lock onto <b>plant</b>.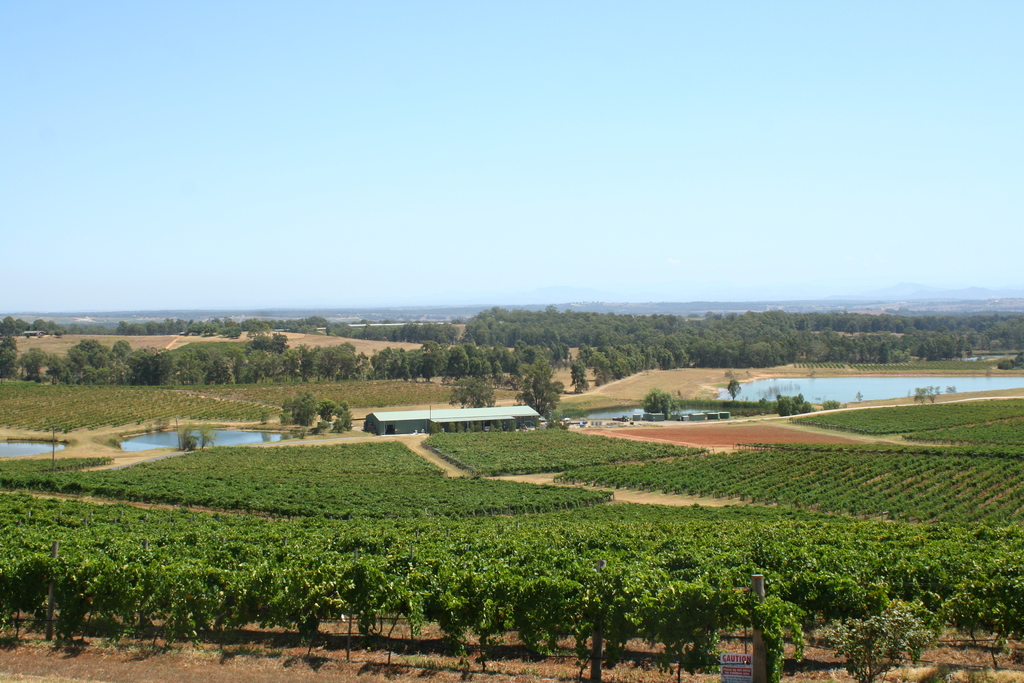
Locked: region(548, 403, 594, 424).
